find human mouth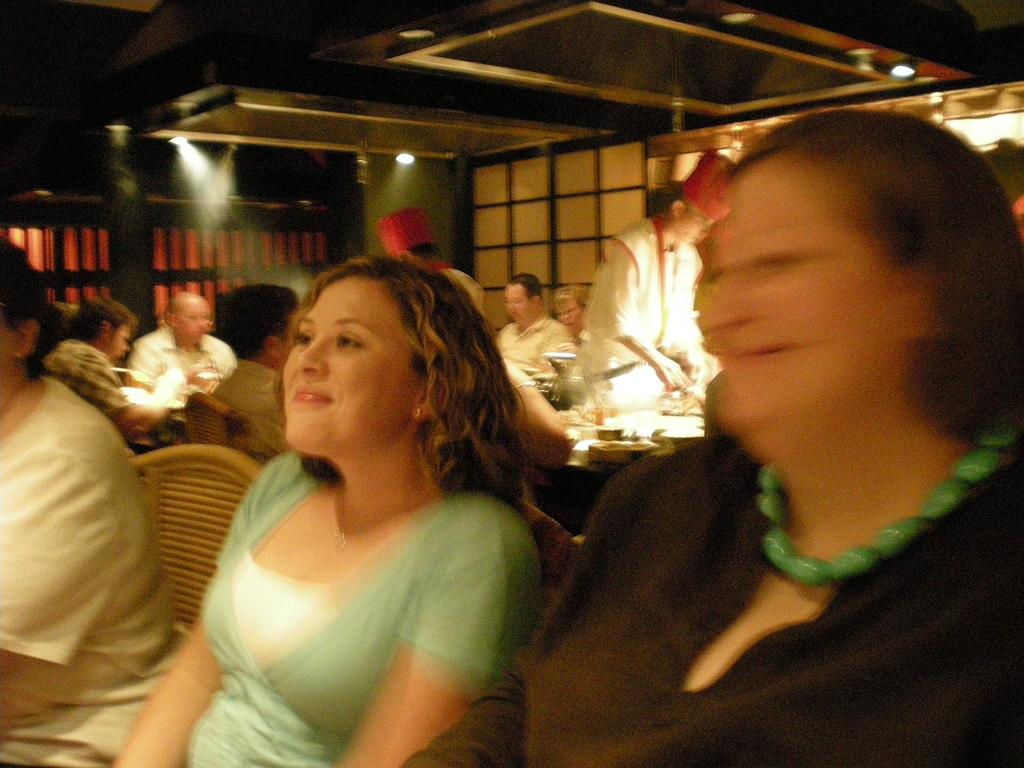
[293,385,332,404]
